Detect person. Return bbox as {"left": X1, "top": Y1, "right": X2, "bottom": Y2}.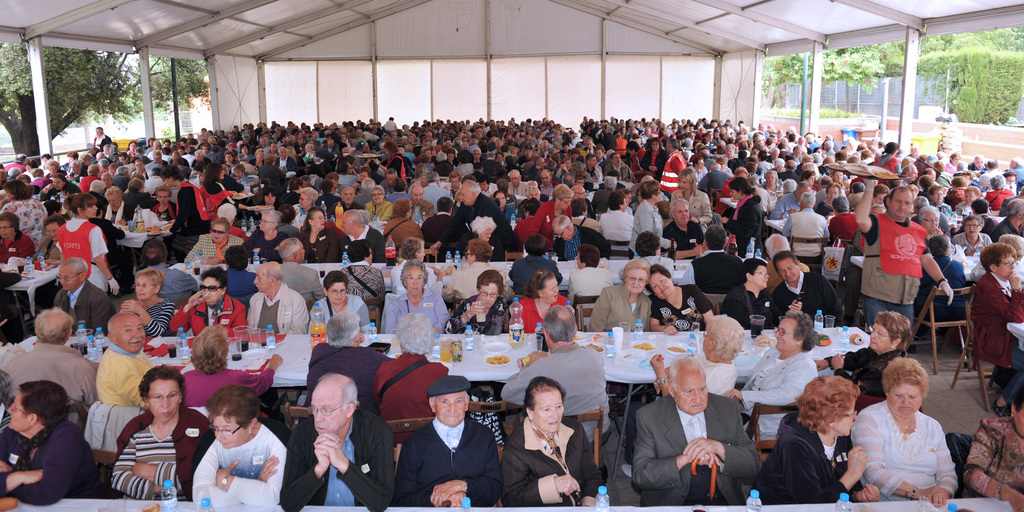
{"left": 510, "top": 235, "right": 561, "bottom": 294}.
